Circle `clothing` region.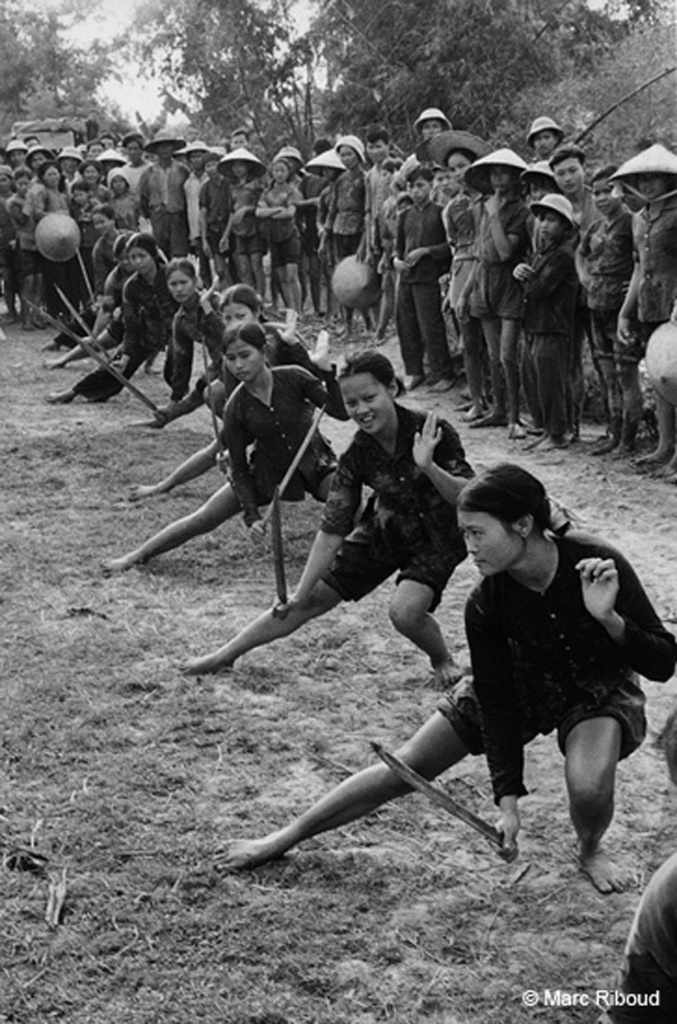
Region: bbox(407, 470, 656, 817).
